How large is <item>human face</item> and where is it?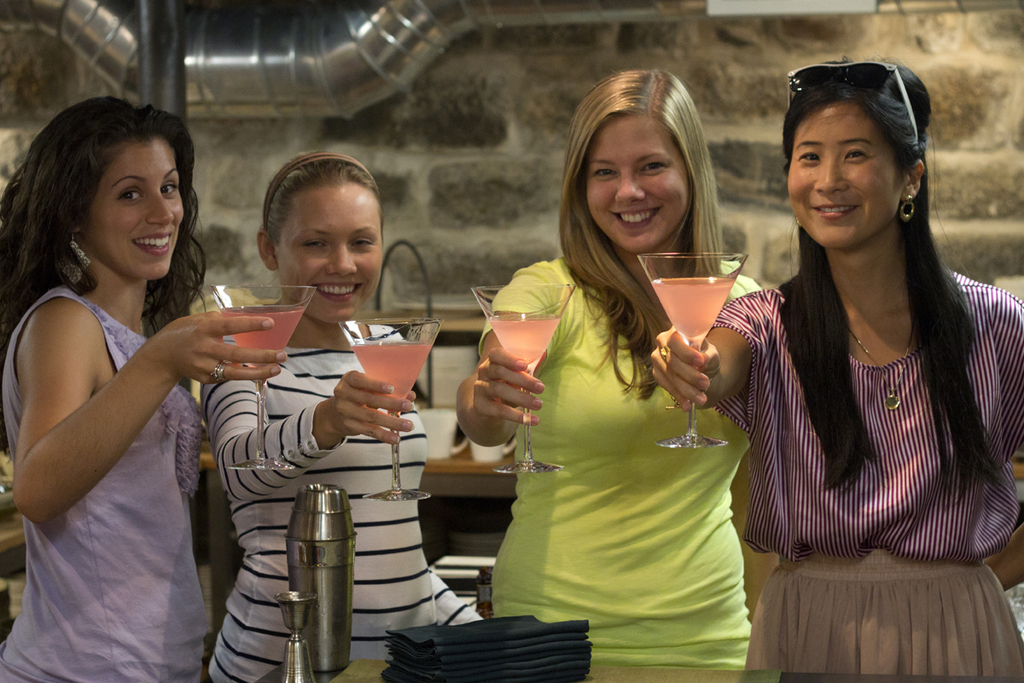
Bounding box: bbox=[585, 116, 695, 253].
